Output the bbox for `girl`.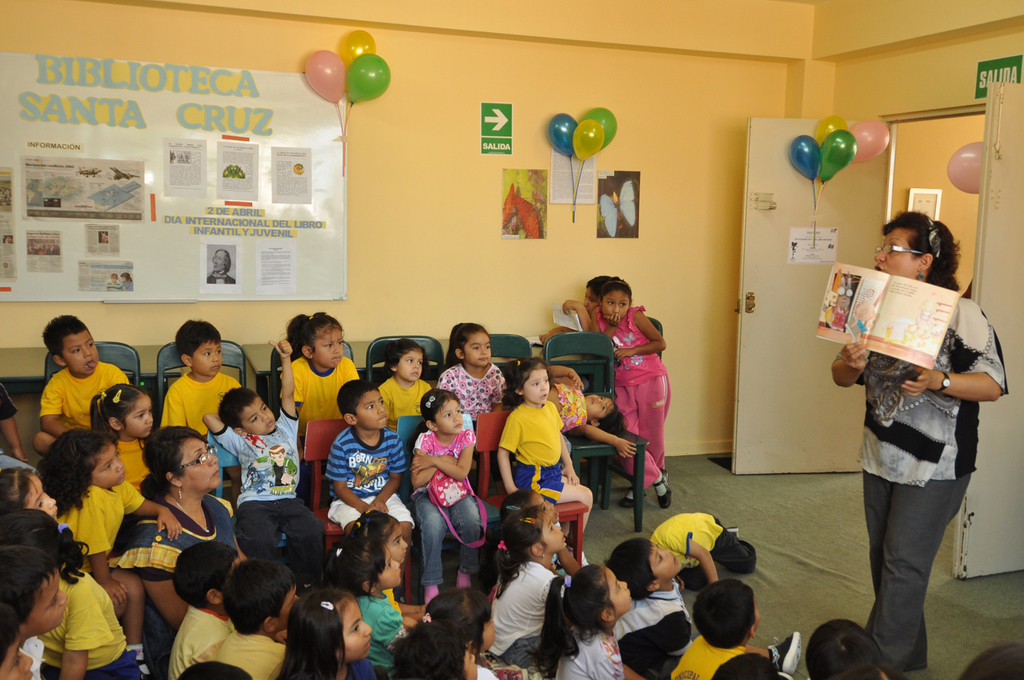
Rect(384, 612, 477, 677).
